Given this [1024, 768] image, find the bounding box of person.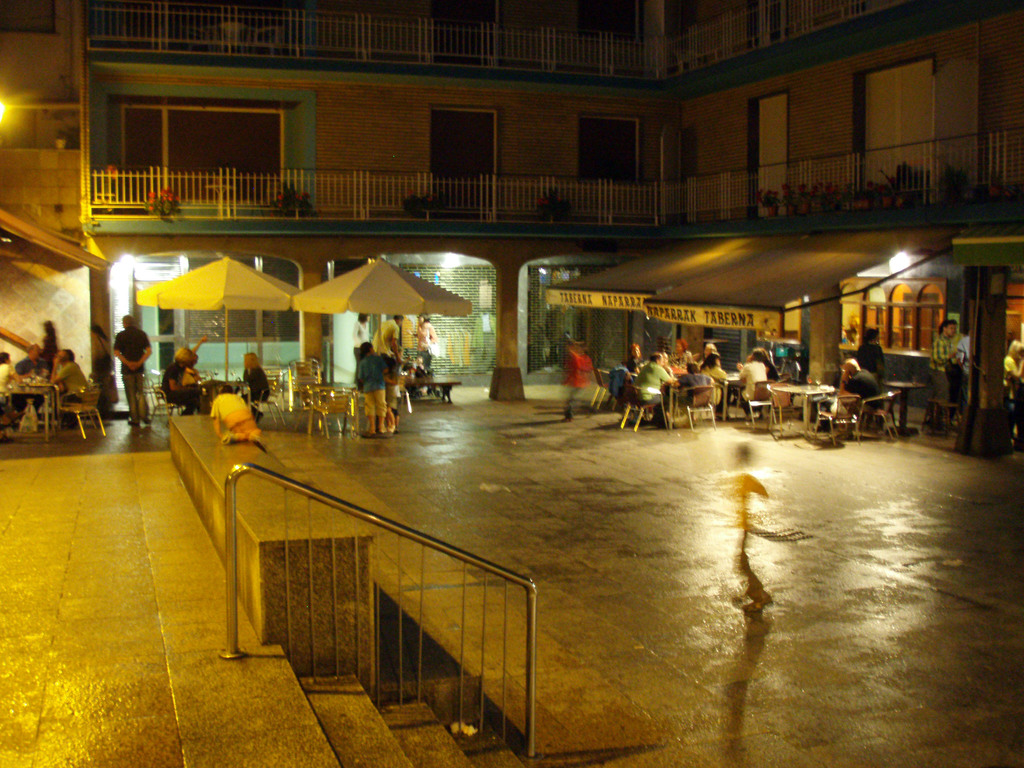
locate(998, 338, 1023, 442).
